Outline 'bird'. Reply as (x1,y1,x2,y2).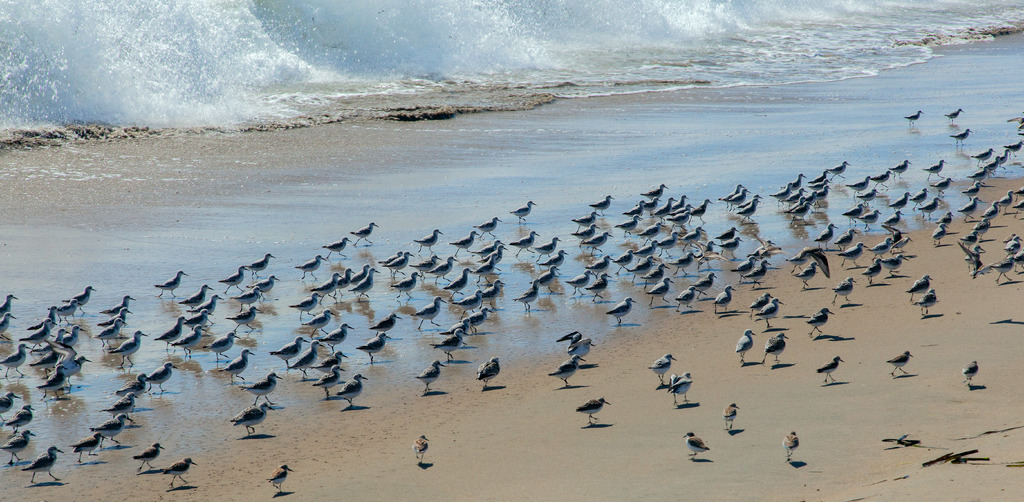
(833,227,858,248).
